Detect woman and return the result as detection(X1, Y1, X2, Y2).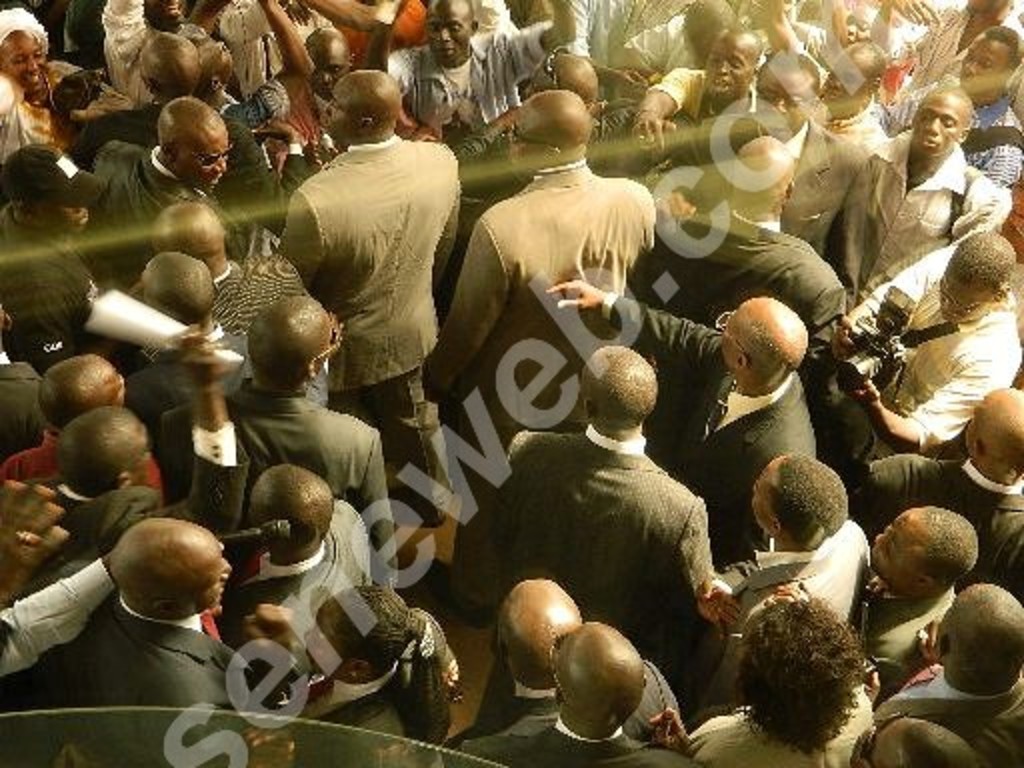
detection(0, 12, 82, 154).
